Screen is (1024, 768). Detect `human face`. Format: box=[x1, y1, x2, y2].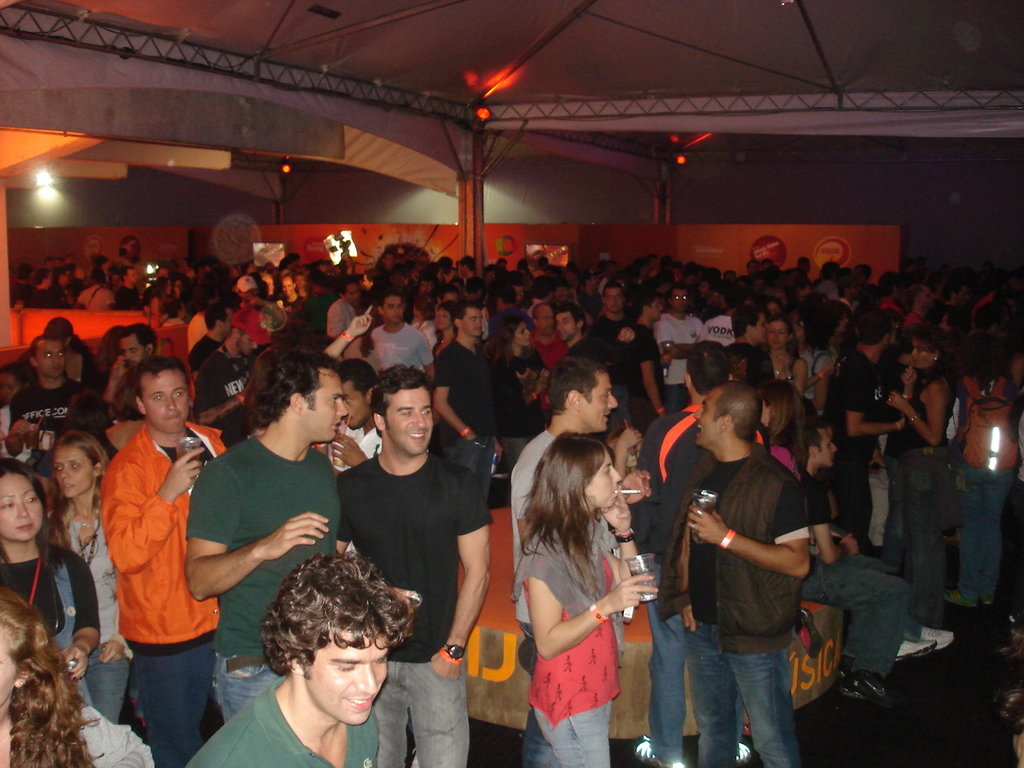
box=[435, 307, 446, 330].
